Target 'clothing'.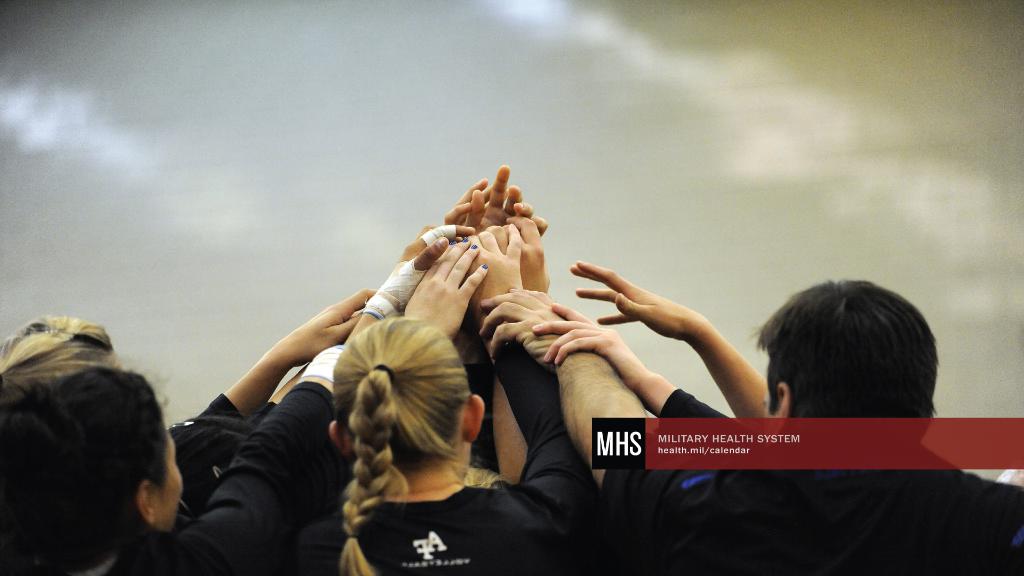
Target region: {"x1": 68, "y1": 380, "x2": 337, "y2": 575}.
